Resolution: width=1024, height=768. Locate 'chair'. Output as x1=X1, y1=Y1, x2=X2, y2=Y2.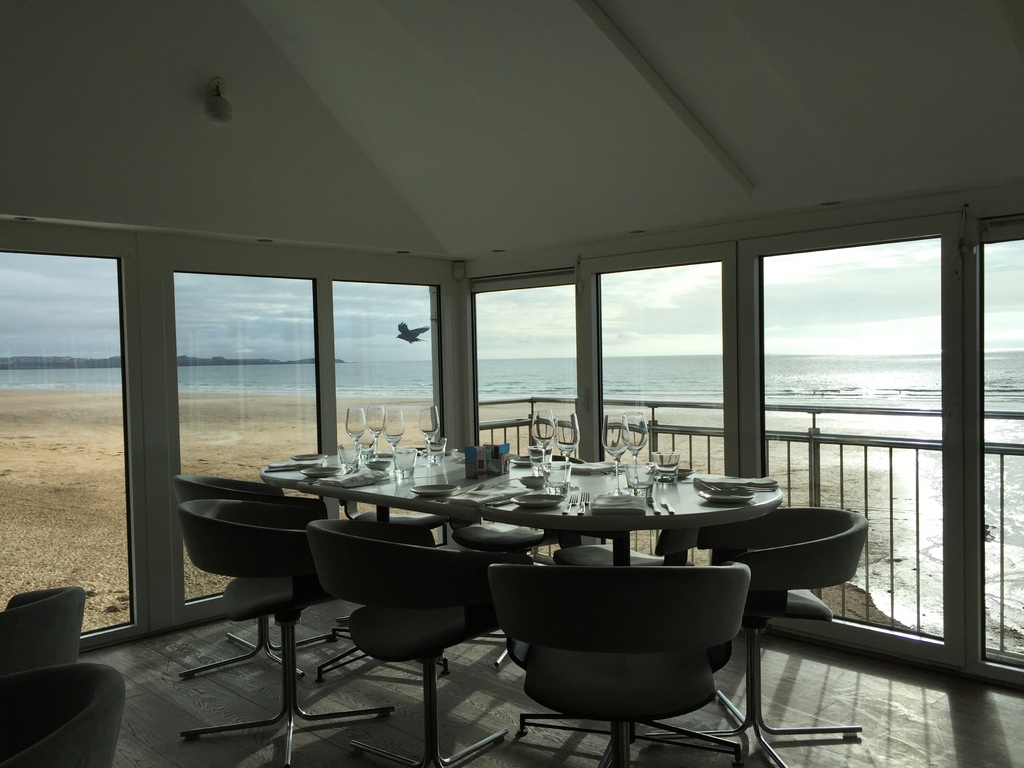
x1=0, y1=660, x2=124, y2=767.
